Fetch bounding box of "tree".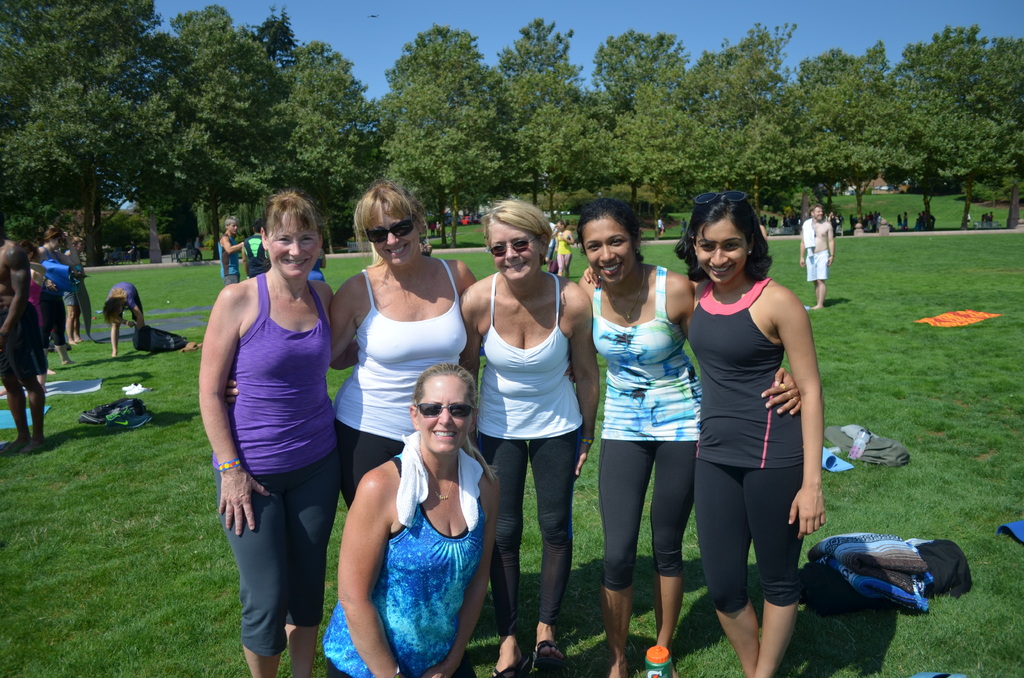
Bbox: <box>679,18,817,239</box>.
